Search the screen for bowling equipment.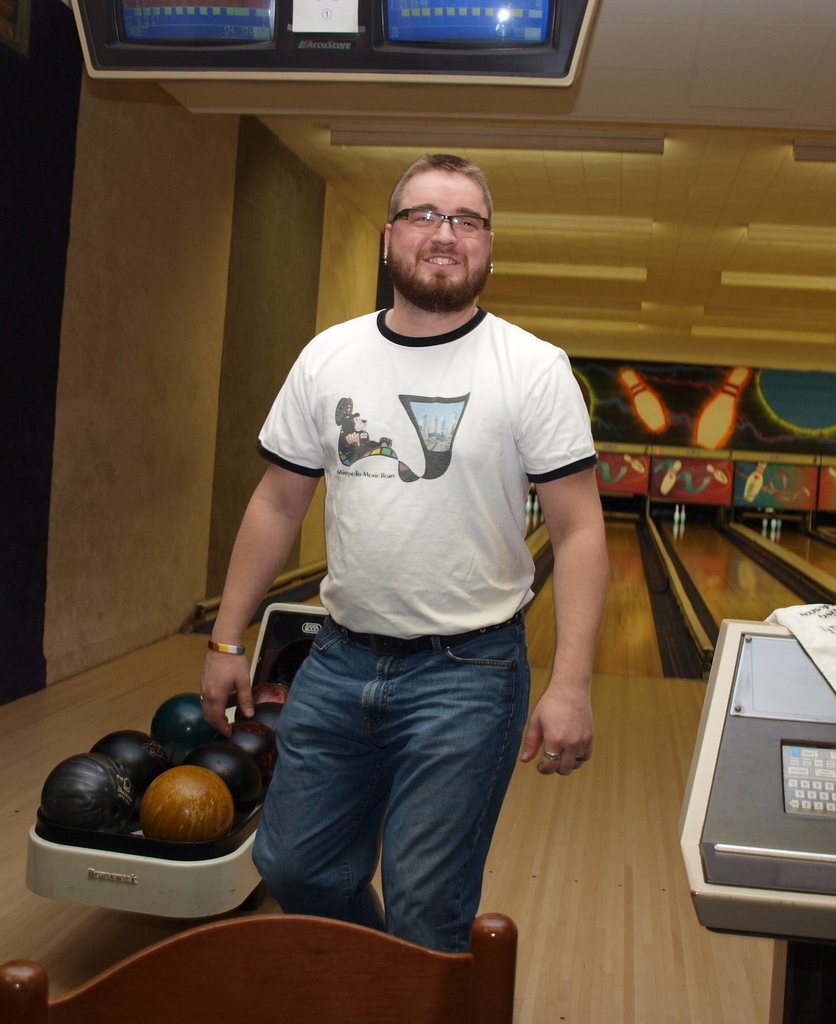
Found at 666,502,689,529.
